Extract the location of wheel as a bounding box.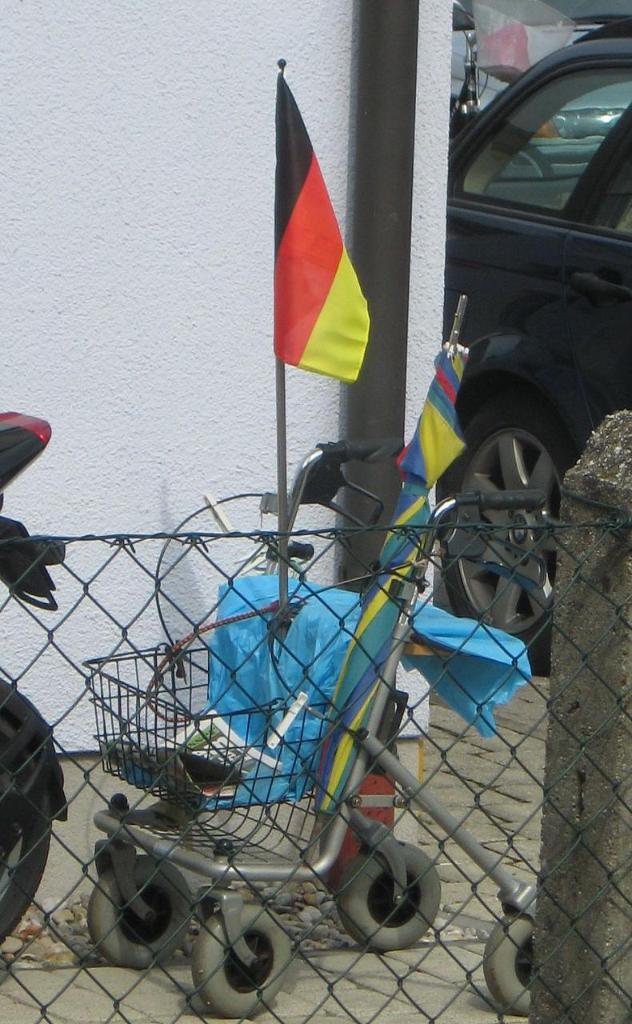
[333,842,440,948].
